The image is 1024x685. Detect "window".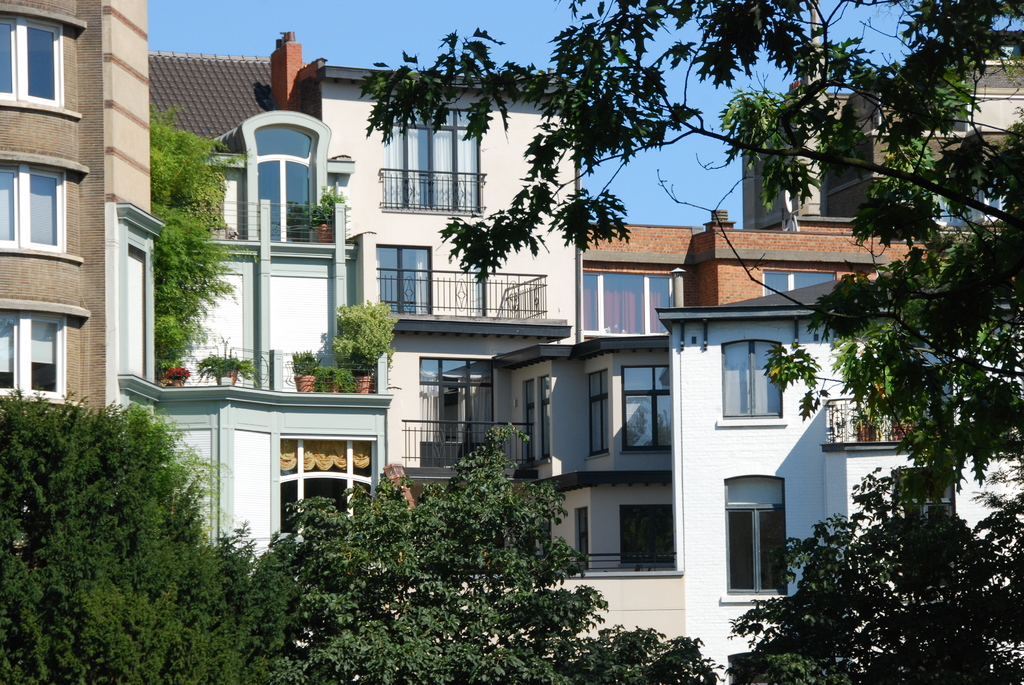
Detection: x1=728, y1=473, x2=787, y2=591.
